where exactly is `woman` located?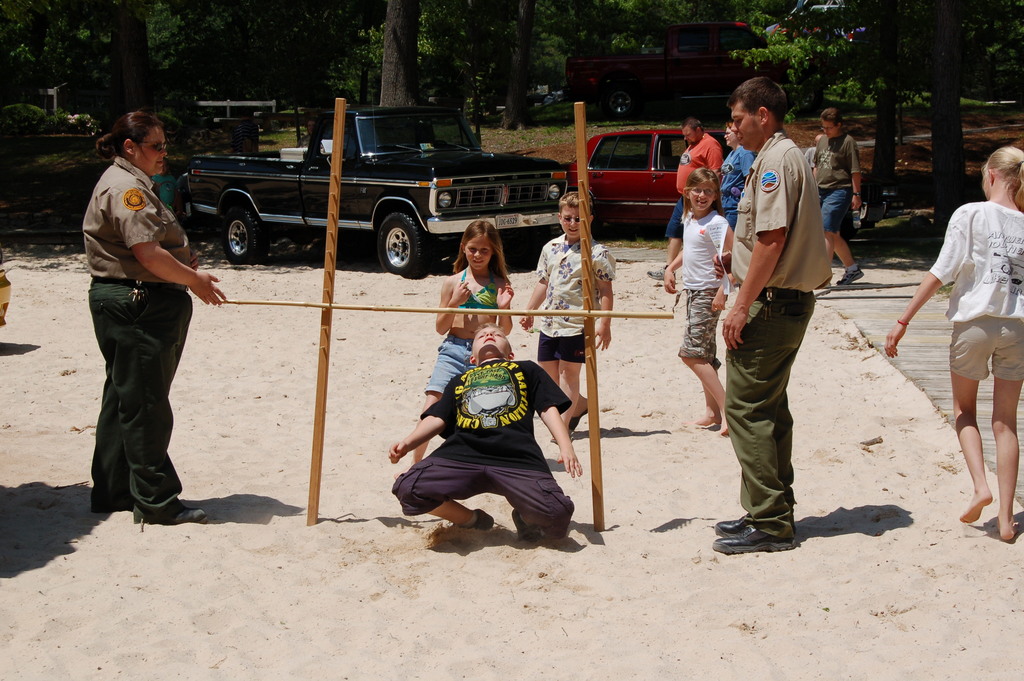
Its bounding box is BBox(886, 146, 1023, 547).
